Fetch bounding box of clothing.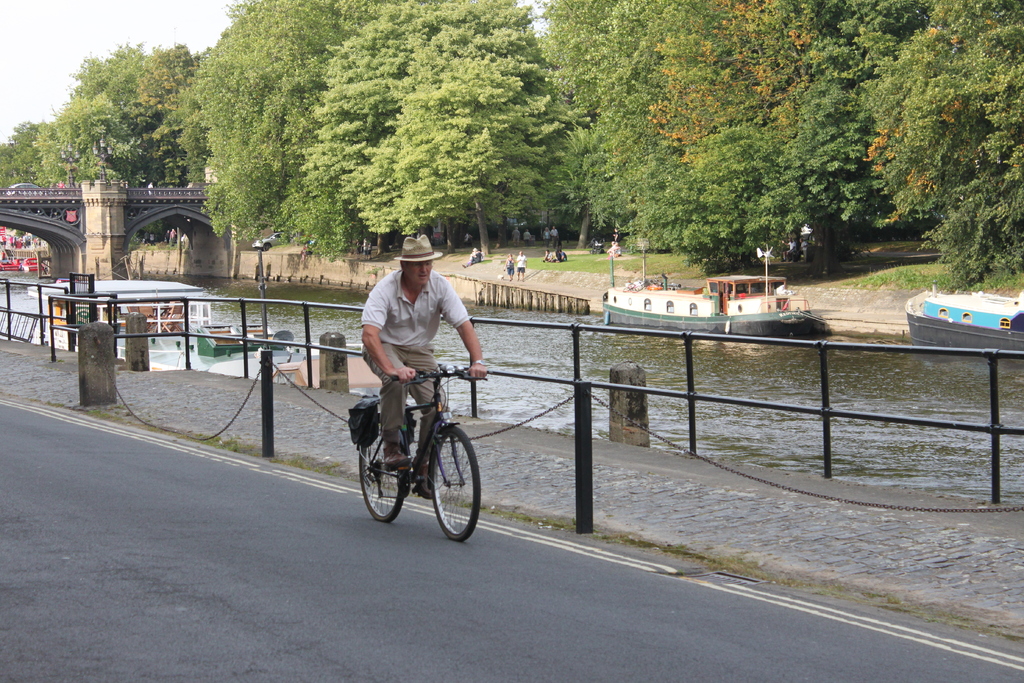
Bbox: <bbox>346, 267, 476, 459</bbox>.
